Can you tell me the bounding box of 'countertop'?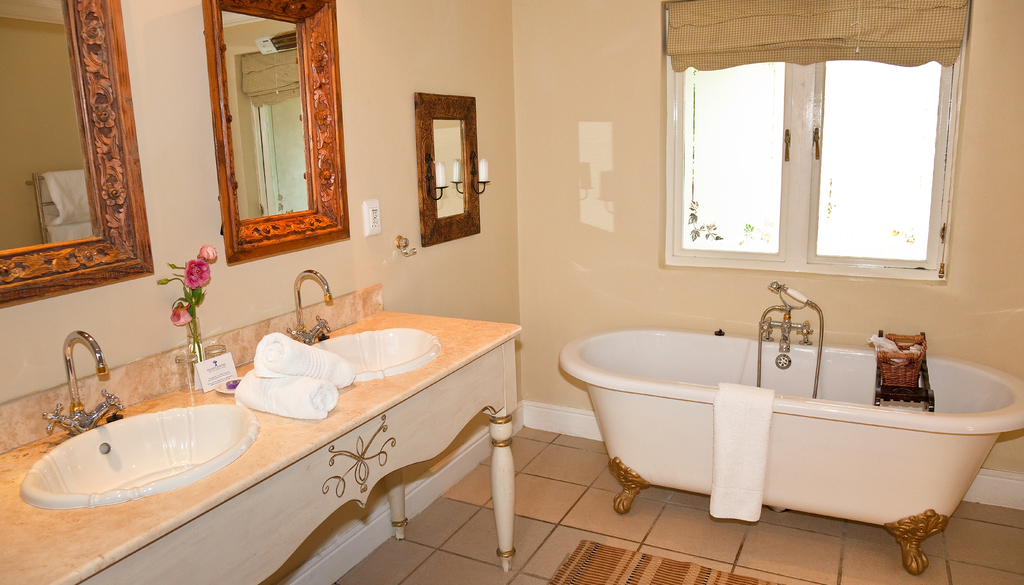
l=0, t=281, r=513, b=584.
